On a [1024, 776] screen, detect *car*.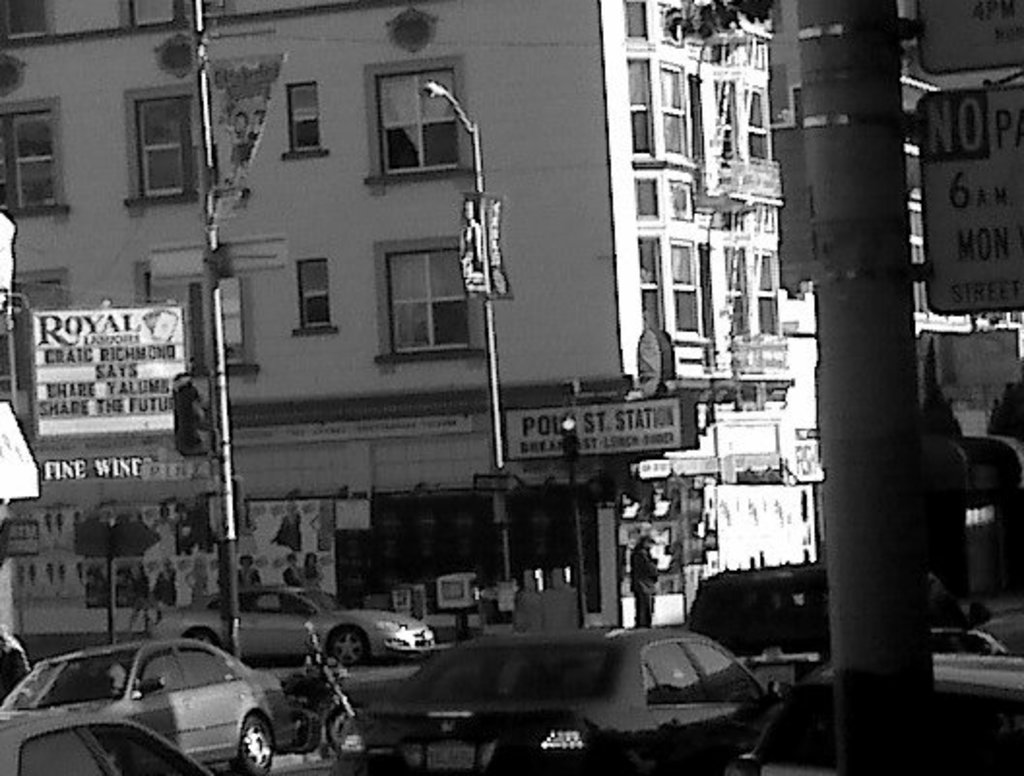
822/629/1022/685.
